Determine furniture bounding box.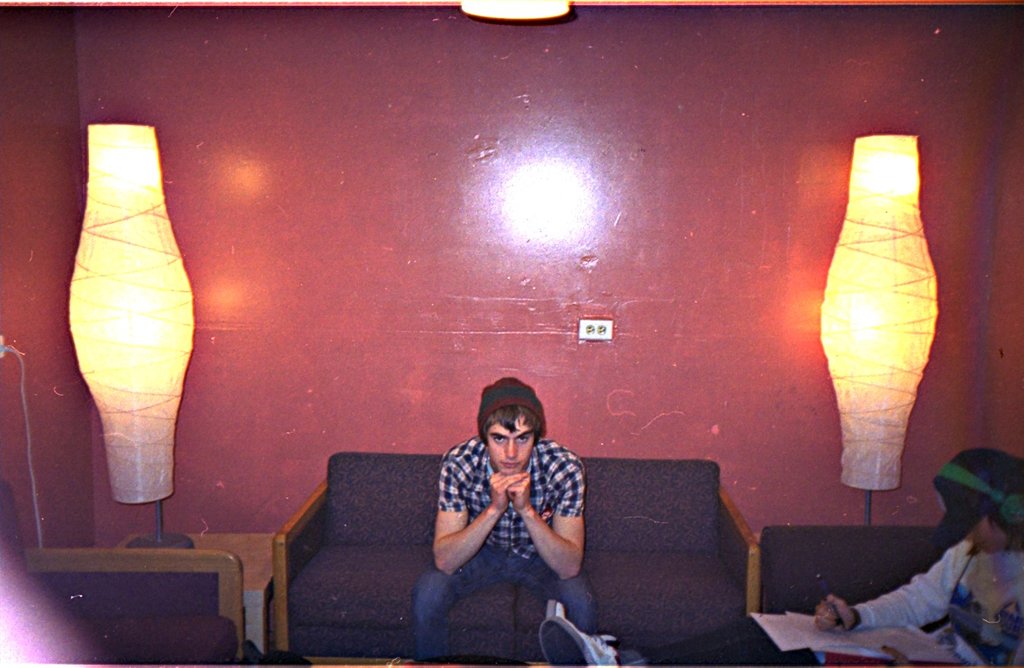
Determined: 273,449,760,667.
